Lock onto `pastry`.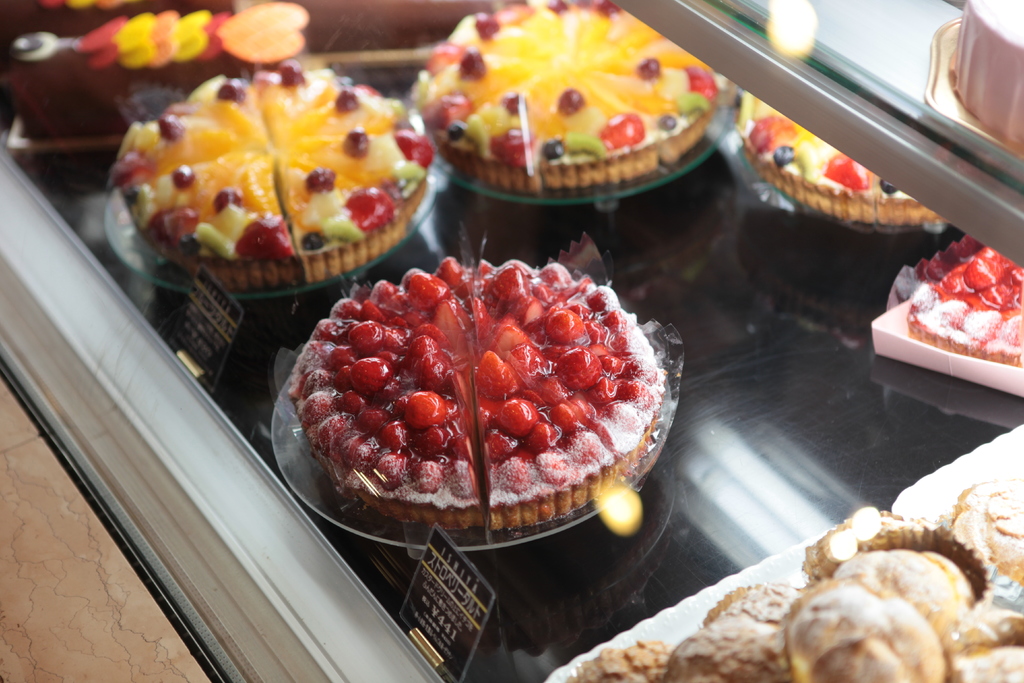
Locked: box(289, 257, 664, 531).
